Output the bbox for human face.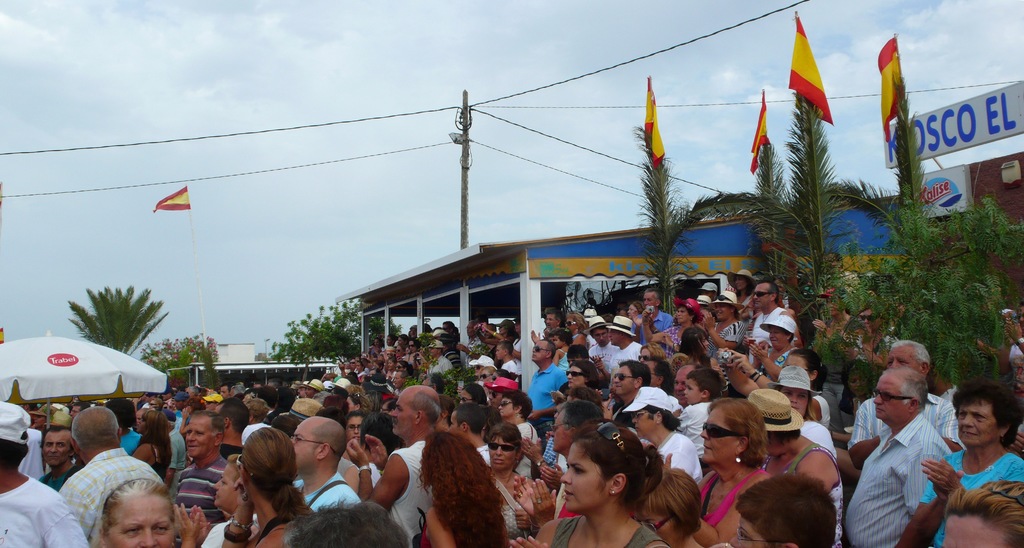
x1=488 y1=434 x2=515 y2=468.
